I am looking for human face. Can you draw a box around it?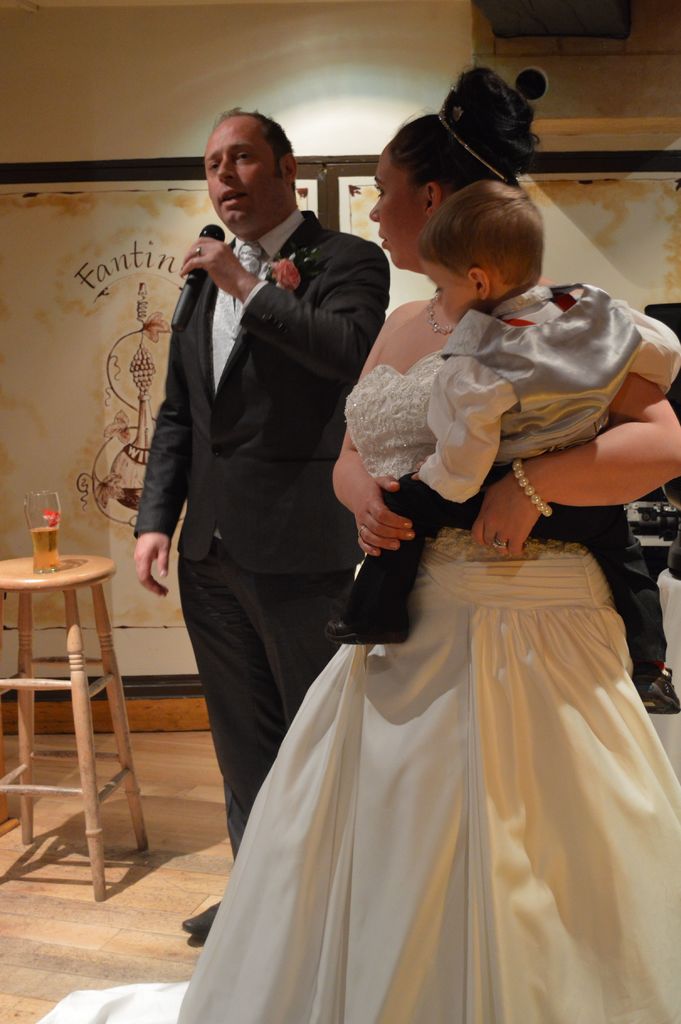
Sure, the bounding box is <box>360,155,423,272</box>.
